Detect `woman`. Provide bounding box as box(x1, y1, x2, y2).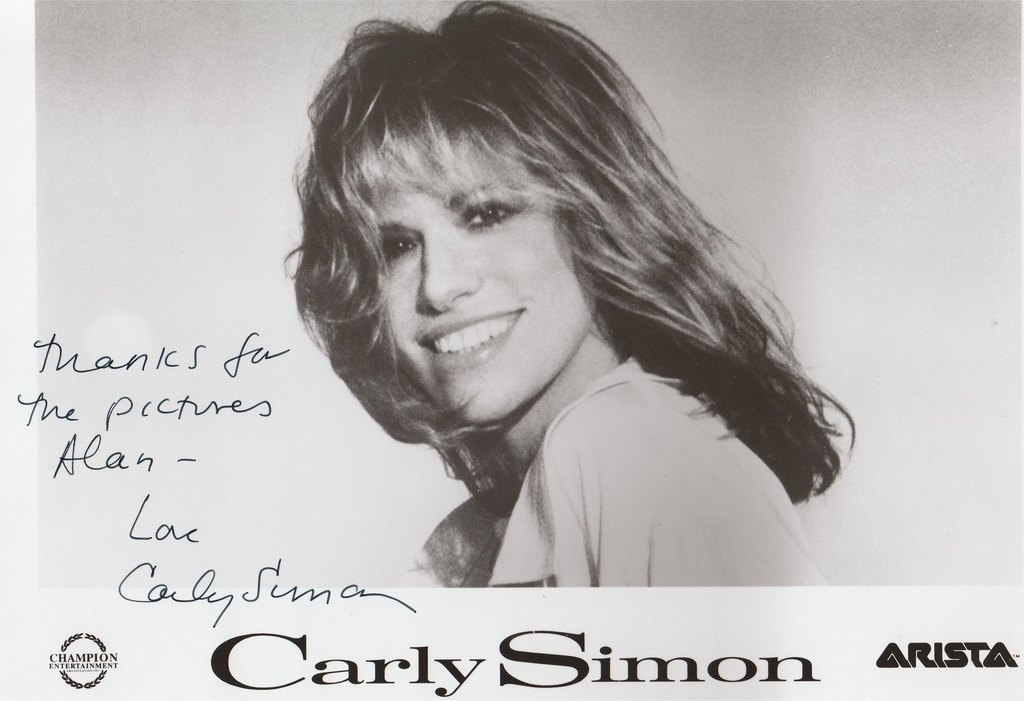
box(204, 34, 872, 602).
